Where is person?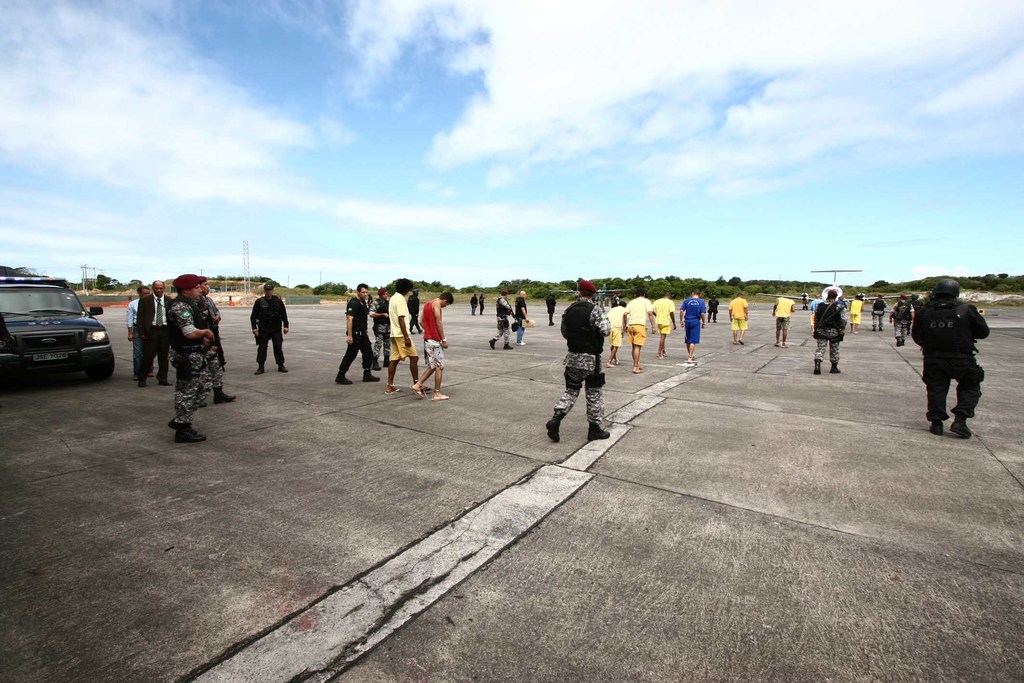
[625,290,657,383].
